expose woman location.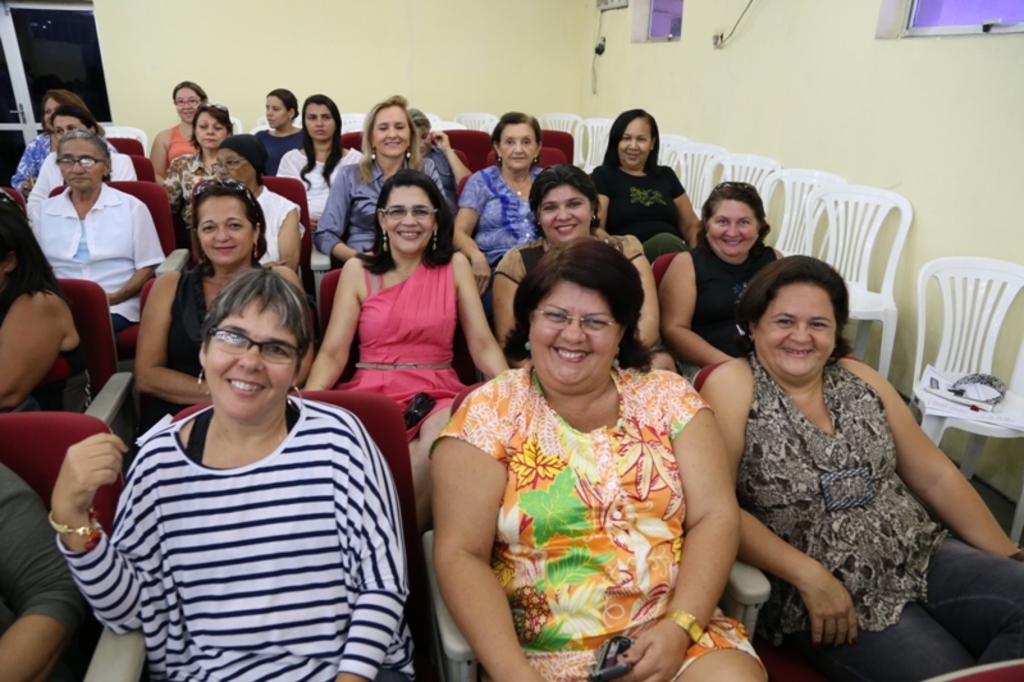
Exposed at select_region(119, 178, 269, 441).
